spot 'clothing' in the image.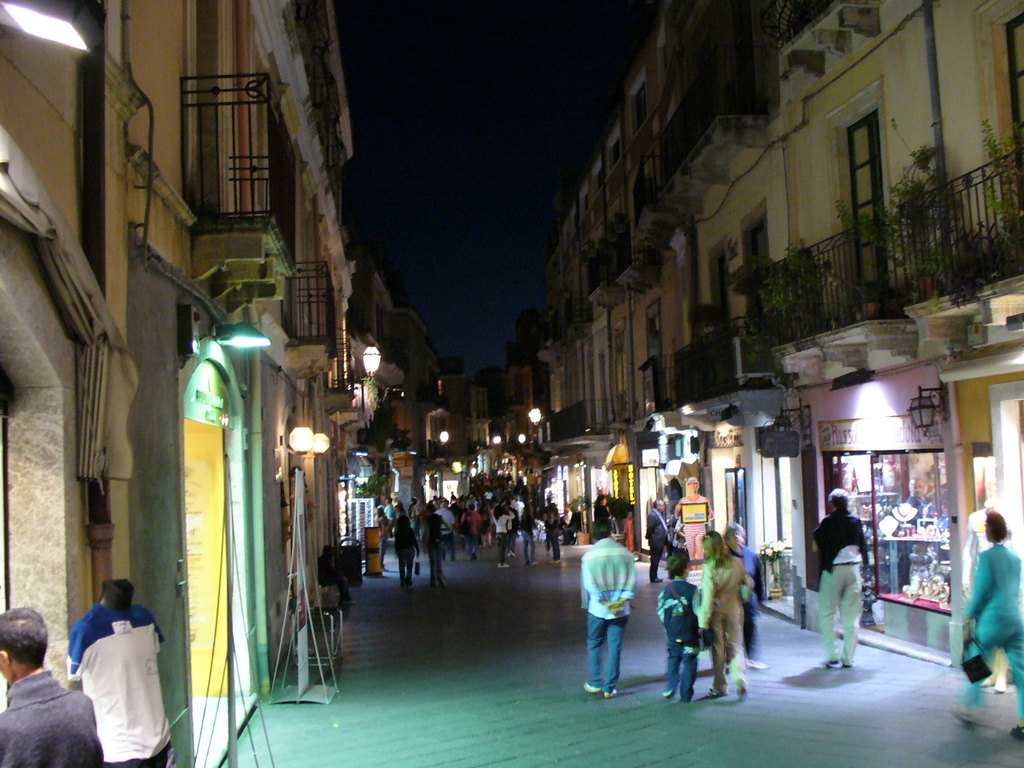
'clothing' found at box(386, 503, 396, 518).
